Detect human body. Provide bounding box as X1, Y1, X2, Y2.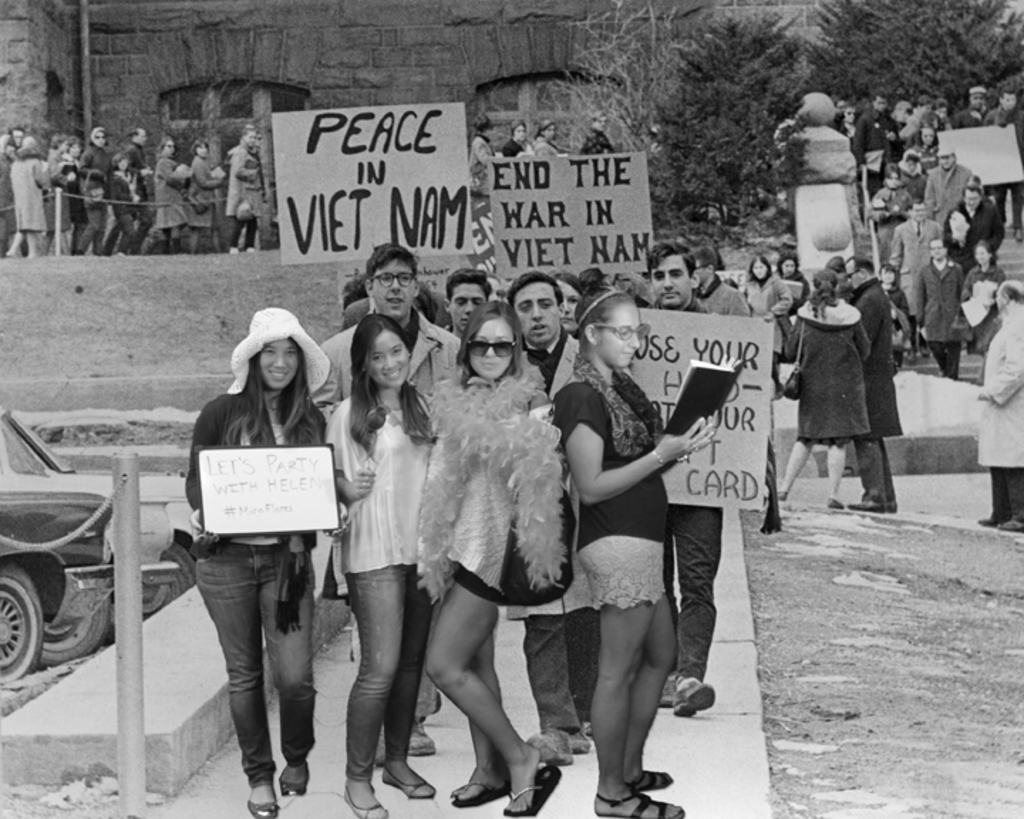
448, 267, 494, 348.
